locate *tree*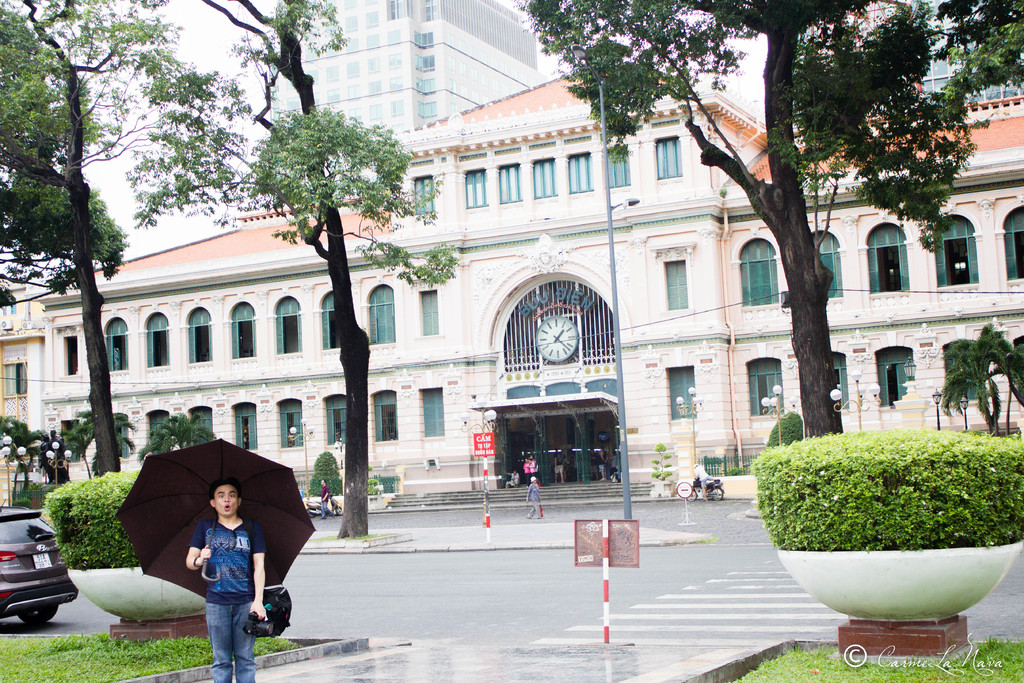
box(7, 0, 259, 475)
